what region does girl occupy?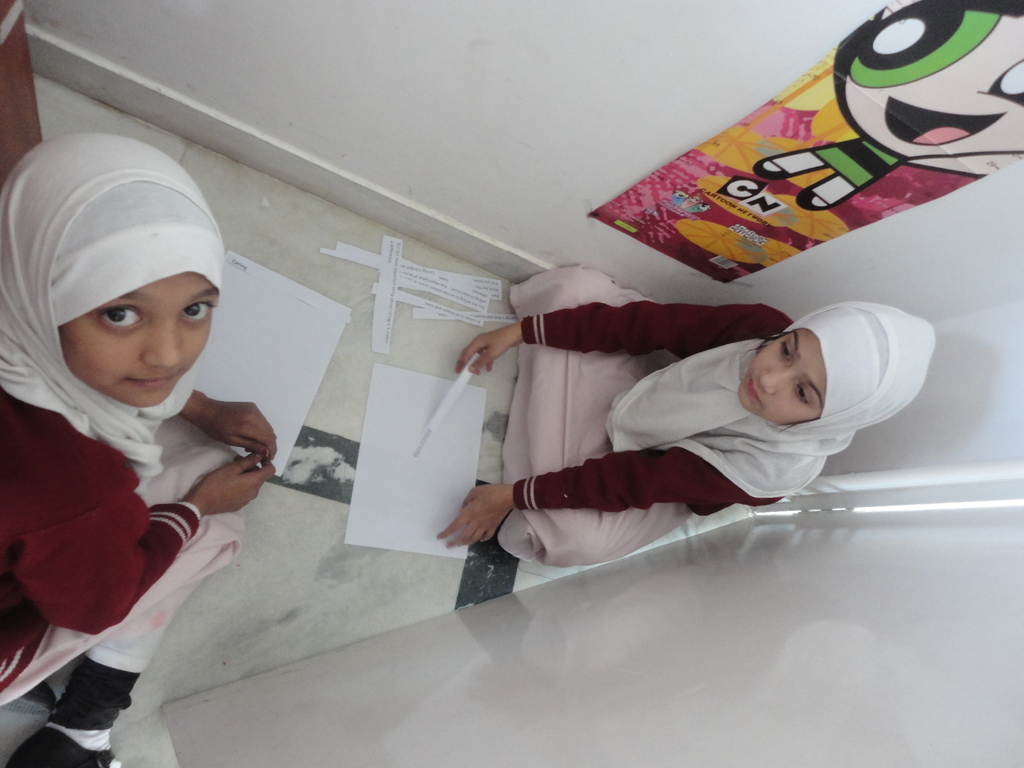
[left=451, top=262, right=939, bottom=586].
